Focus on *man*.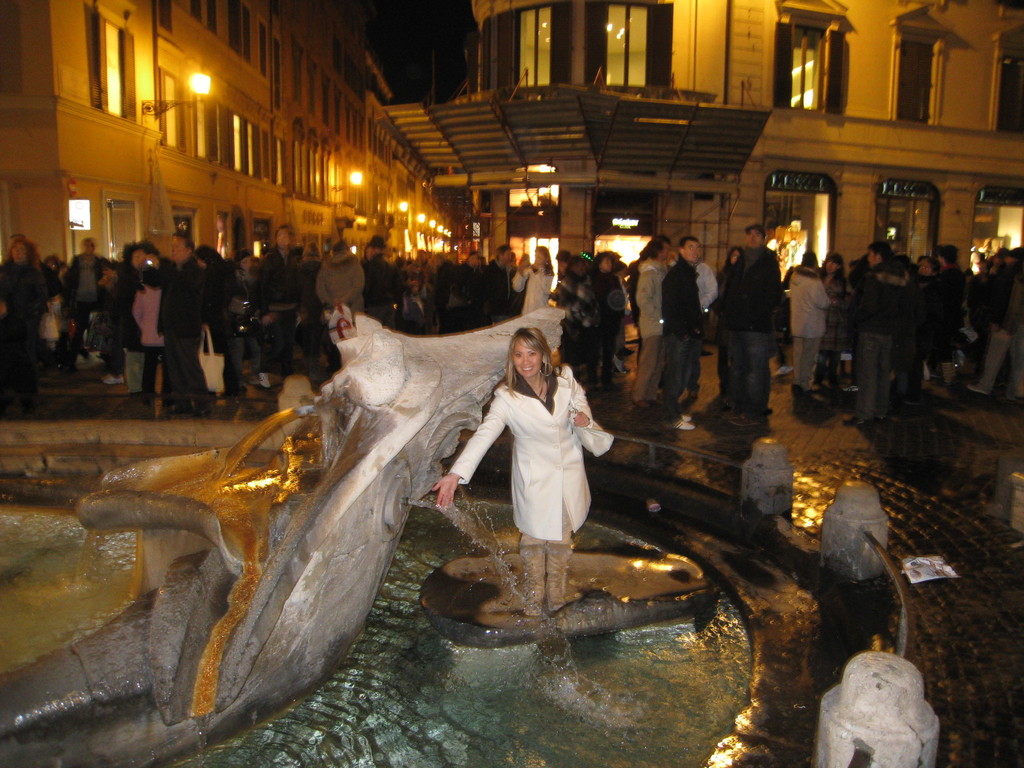
Focused at 157/223/206/425.
